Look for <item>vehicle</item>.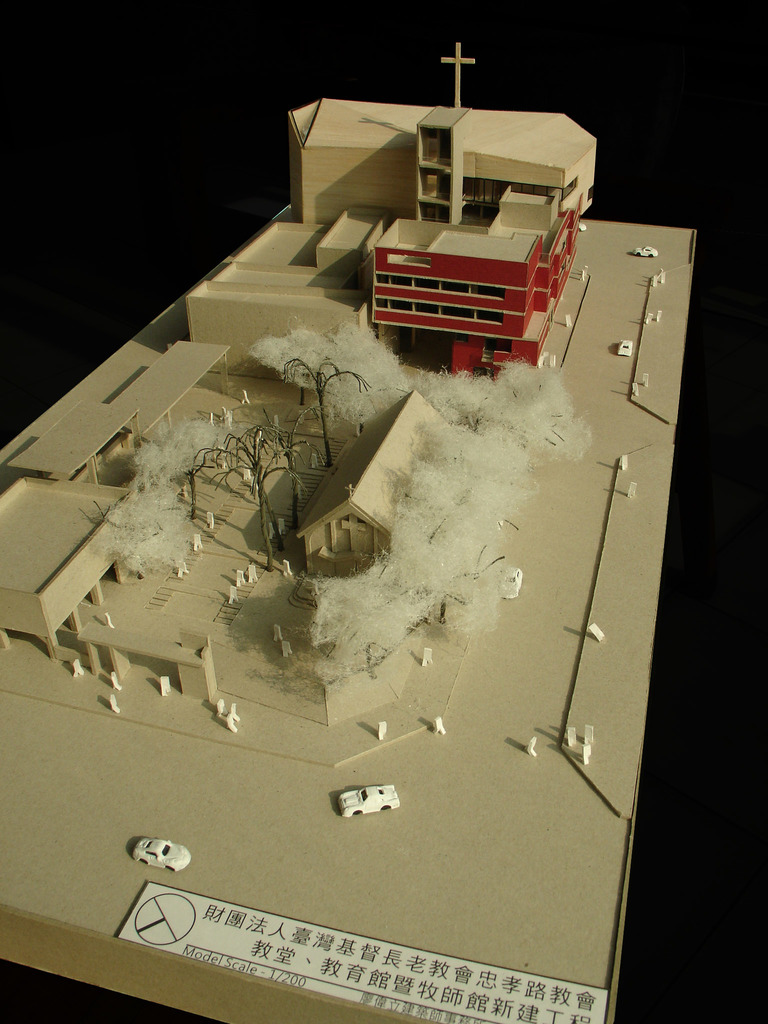
Found: [x1=132, y1=830, x2=191, y2=870].
